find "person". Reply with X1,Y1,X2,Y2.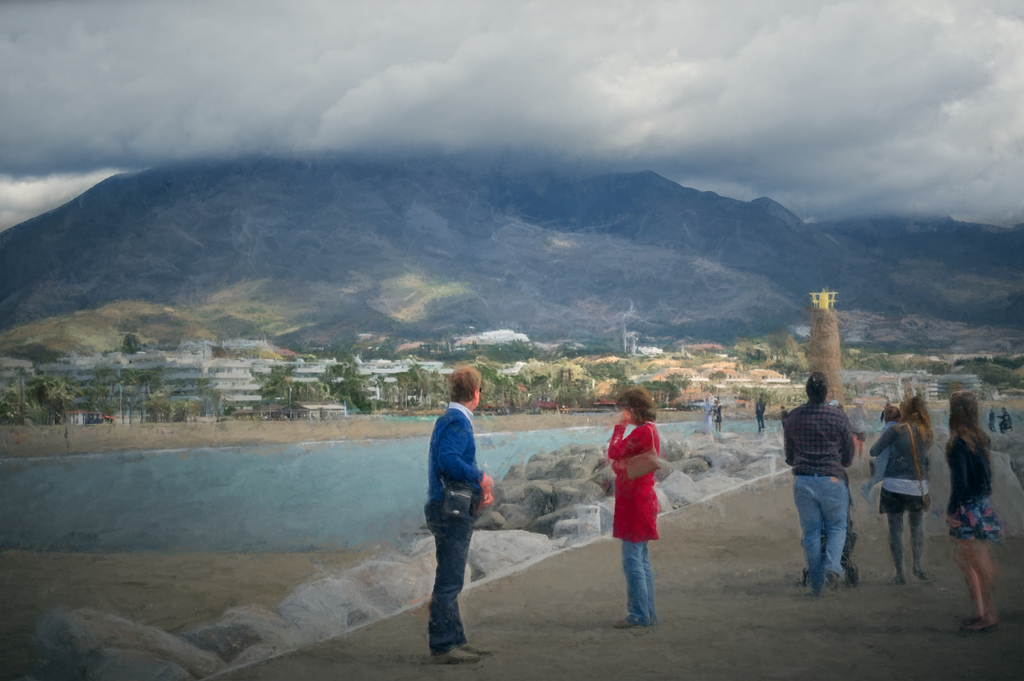
701,398,712,424.
